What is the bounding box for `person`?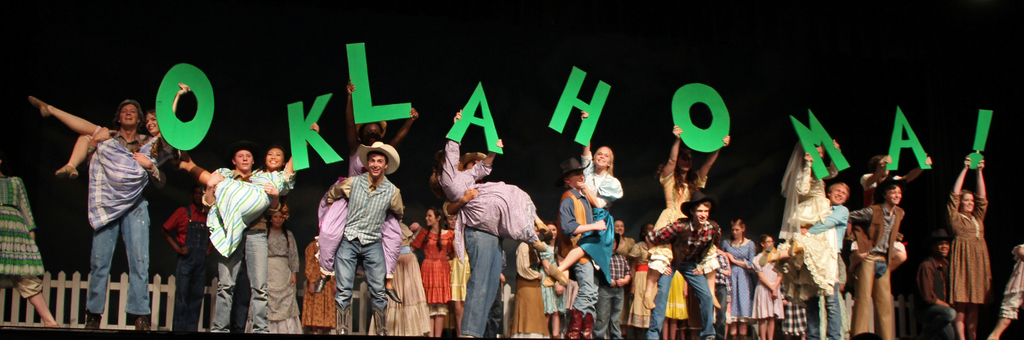
bbox=[309, 129, 414, 329].
